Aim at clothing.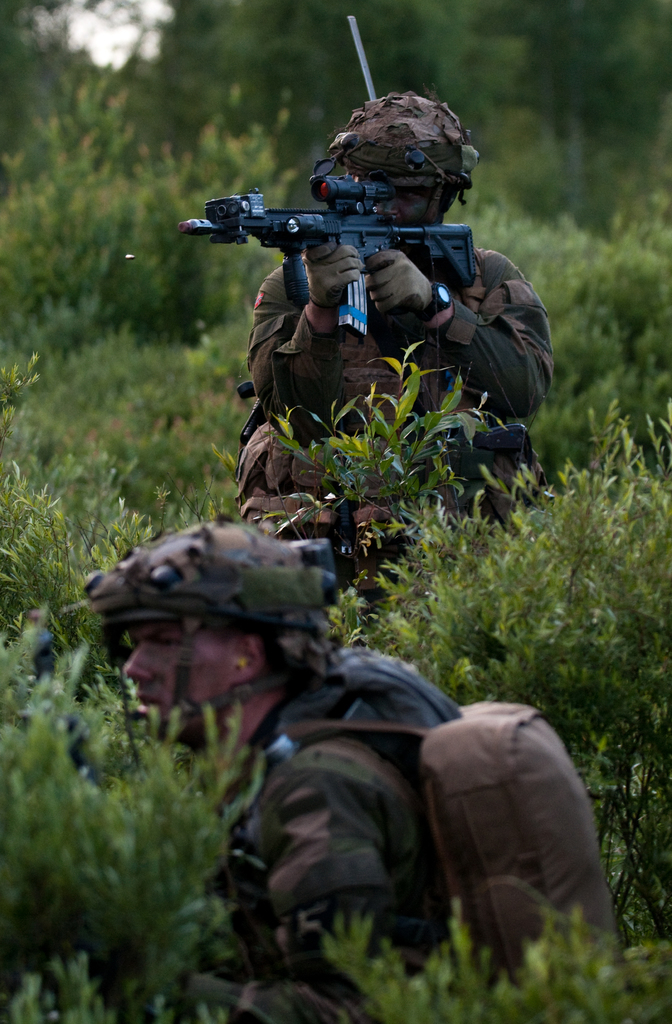
Aimed at box=[239, 242, 556, 501].
